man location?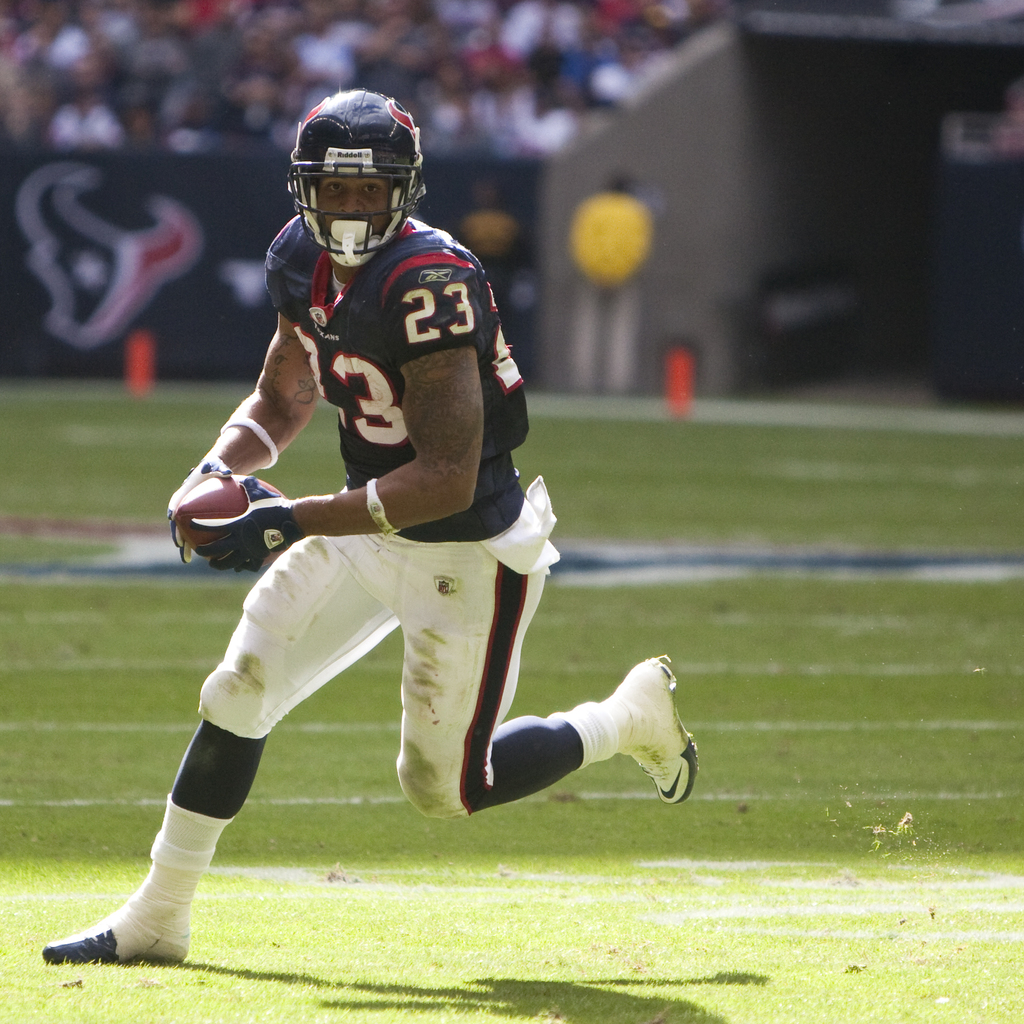
72, 119, 659, 960
